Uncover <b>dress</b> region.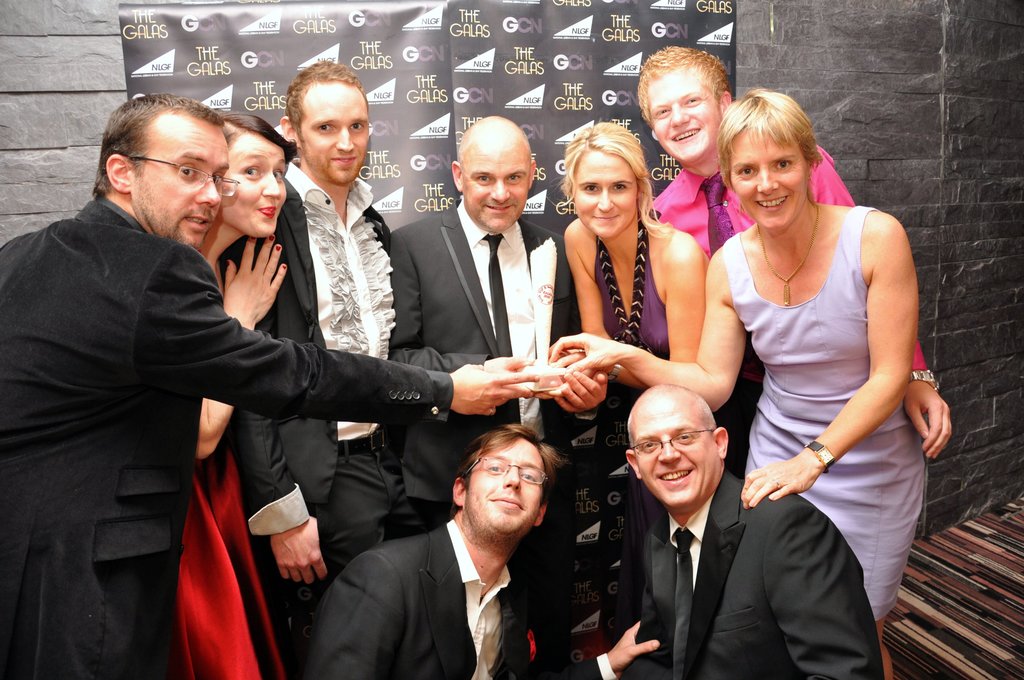
Uncovered: {"x1": 593, "y1": 224, "x2": 671, "y2": 364}.
